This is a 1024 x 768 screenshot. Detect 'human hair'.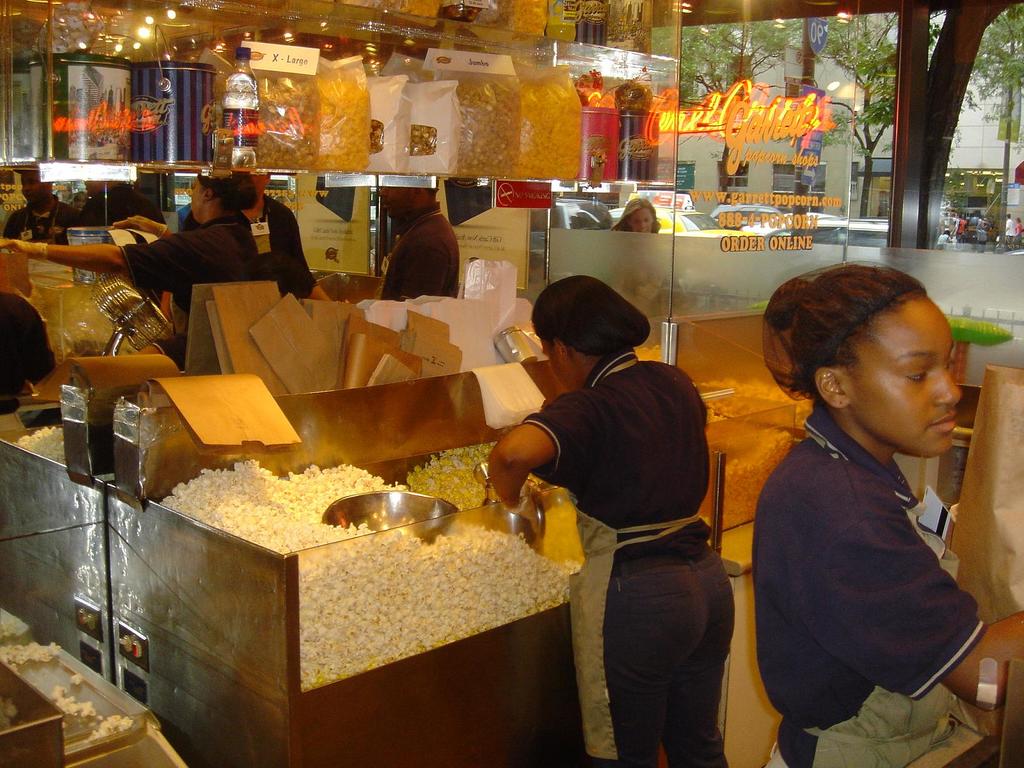
crop(762, 290, 928, 395).
